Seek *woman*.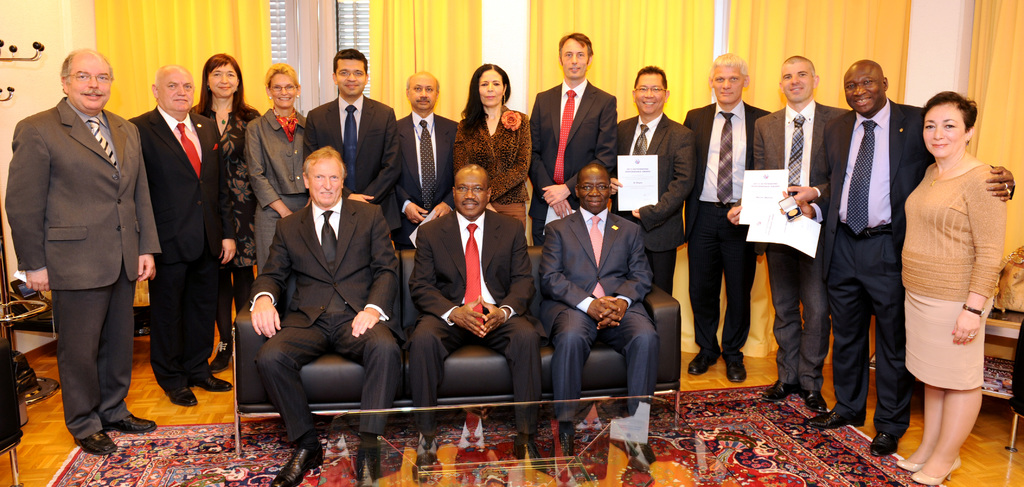
[238,60,314,275].
